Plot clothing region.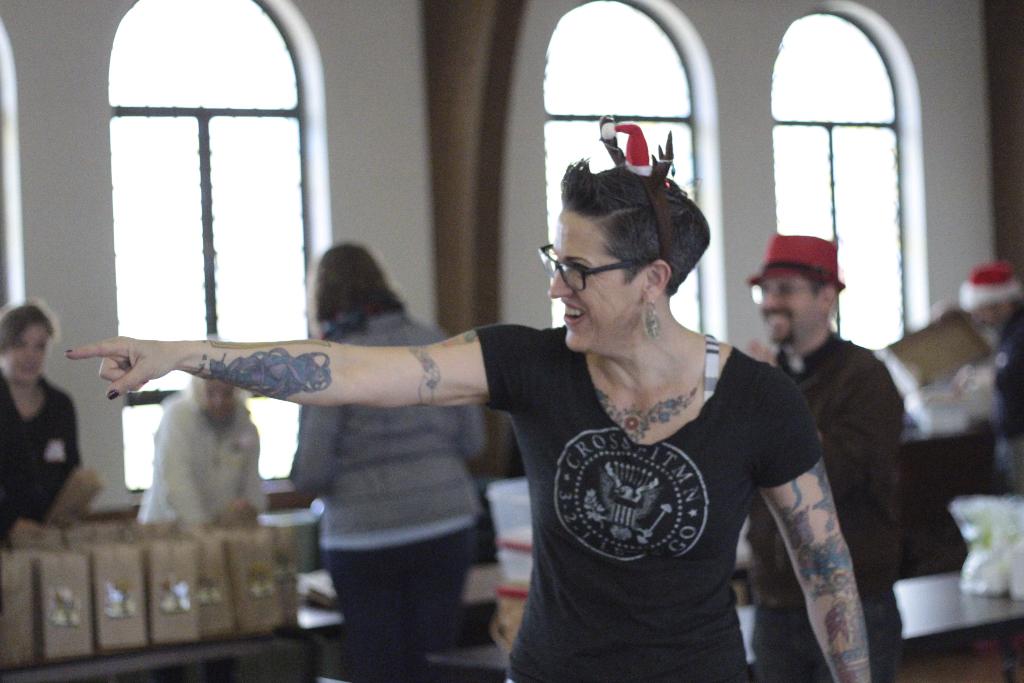
Plotted at region(438, 298, 833, 661).
